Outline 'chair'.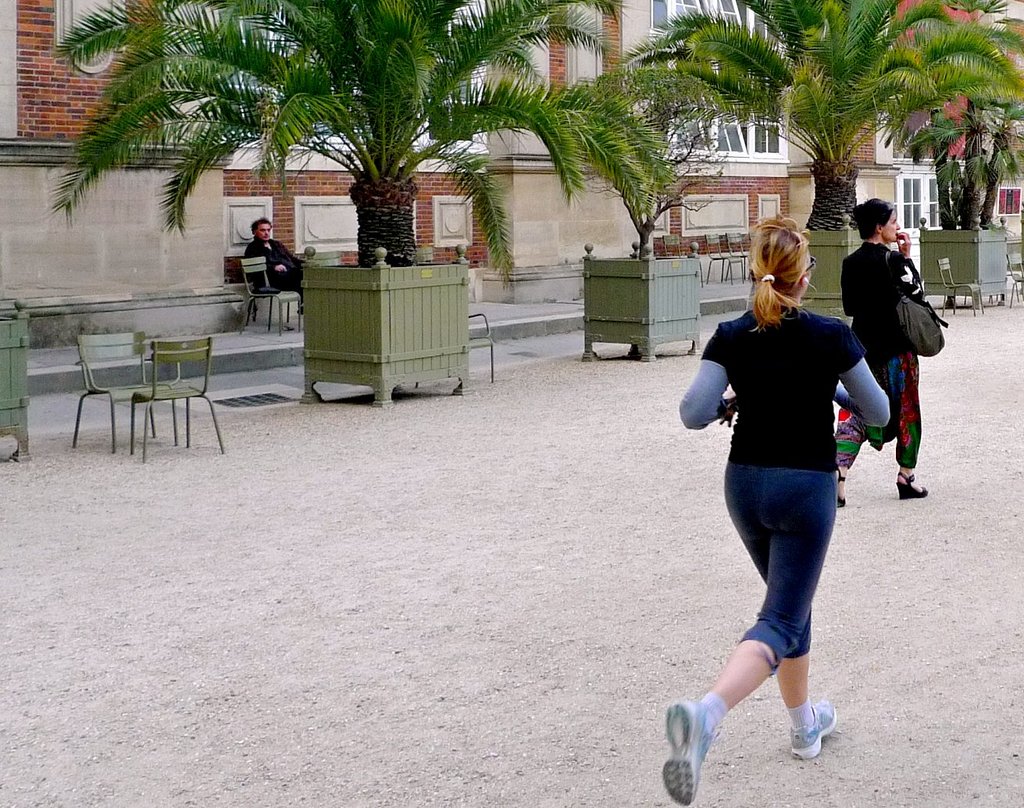
Outline: BBox(72, 329, 160, 454).
